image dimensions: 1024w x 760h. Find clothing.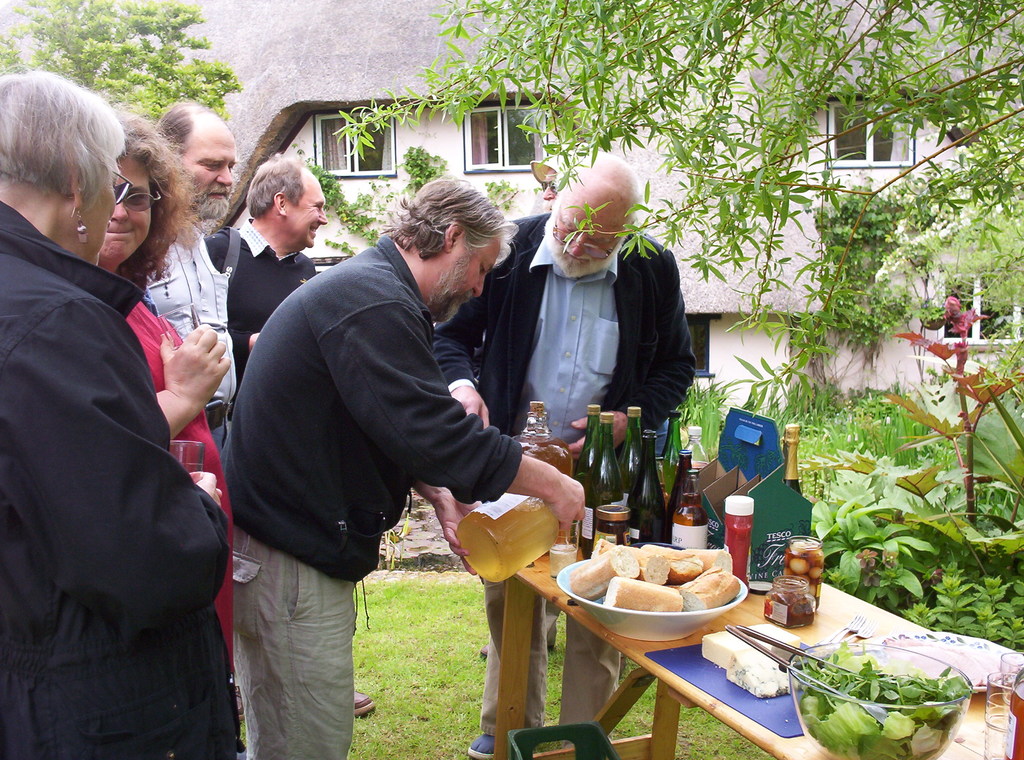
[136,227,237,466].
